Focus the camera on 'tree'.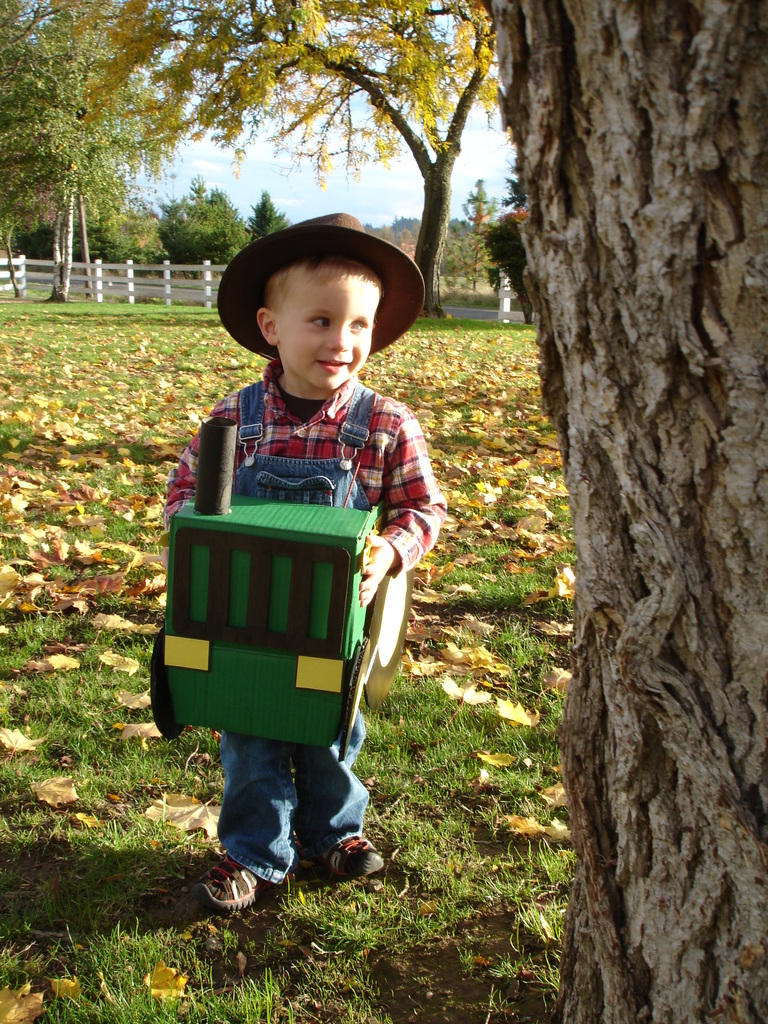
Focus region: locate(150, 174, 245, 267).
